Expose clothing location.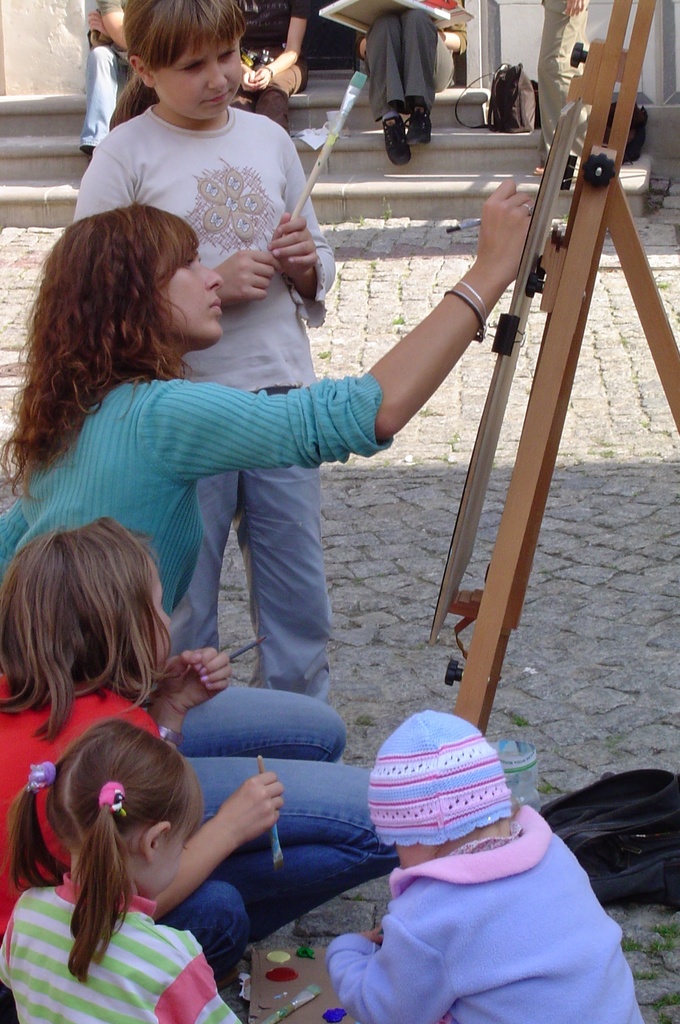
Exposed at (x1=311, y1=765, x2=659, y2=1022).
